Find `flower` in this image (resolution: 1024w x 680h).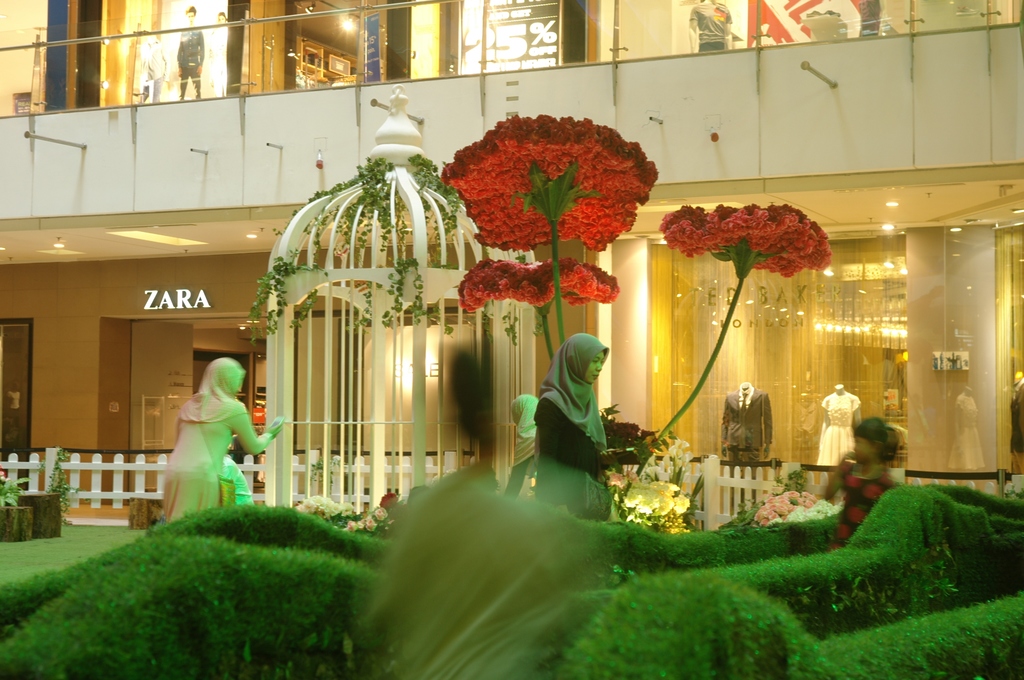
locate(458, 255, 619, 312).
